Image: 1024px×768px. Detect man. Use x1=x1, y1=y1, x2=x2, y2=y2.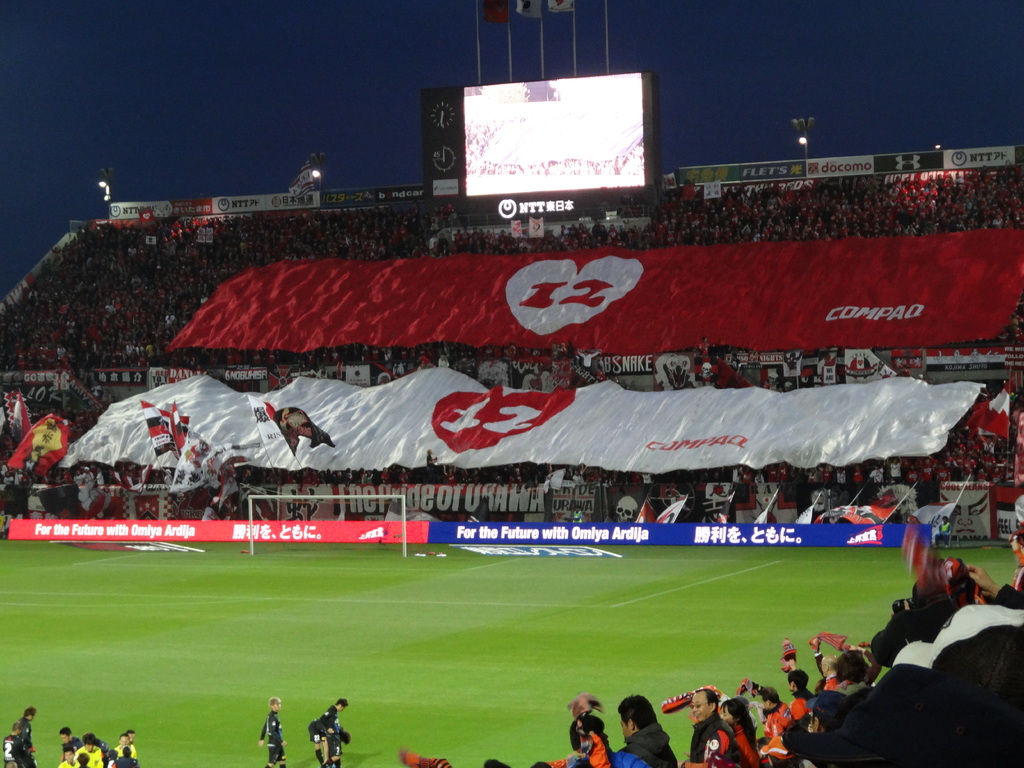
x1=780, y1=668, x2=820, y2=723.
